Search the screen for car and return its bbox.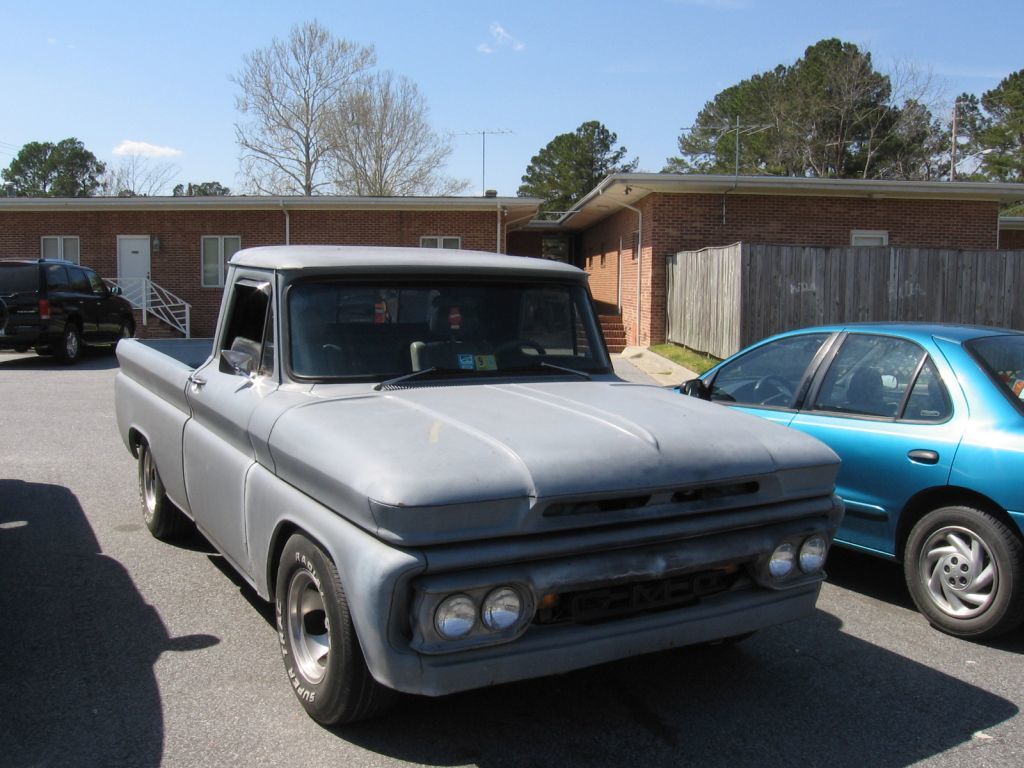
Found: BBox(116, 252, 881, 750).
